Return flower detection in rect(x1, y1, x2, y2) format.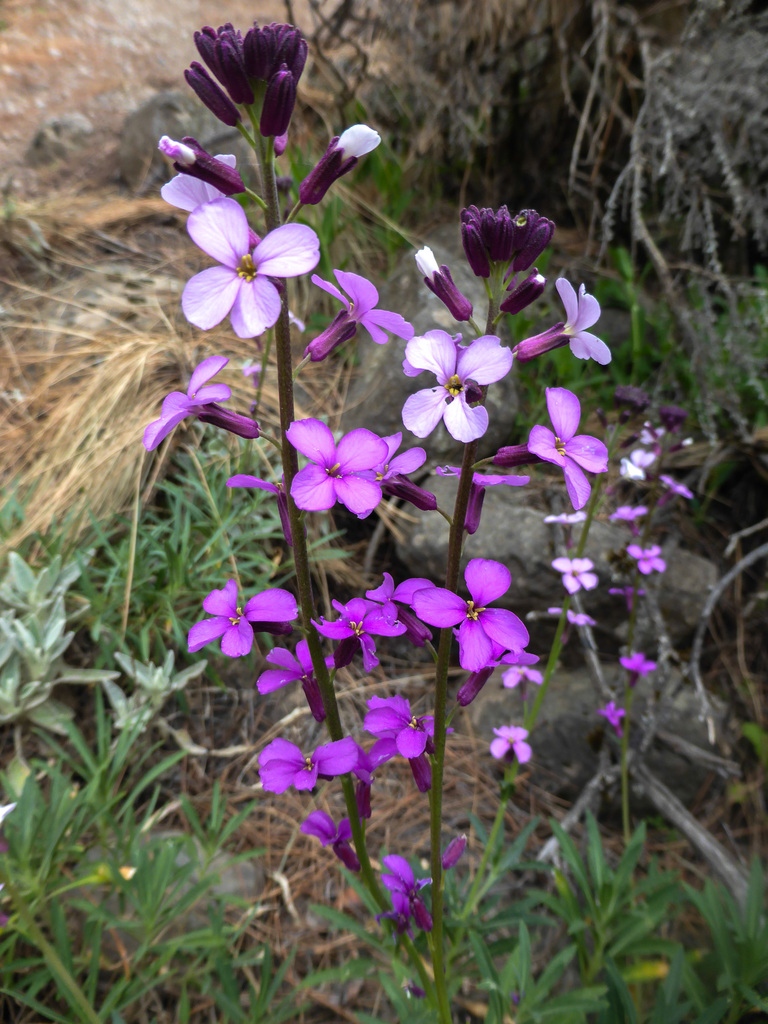
rect(358, 696, 452, 790).
